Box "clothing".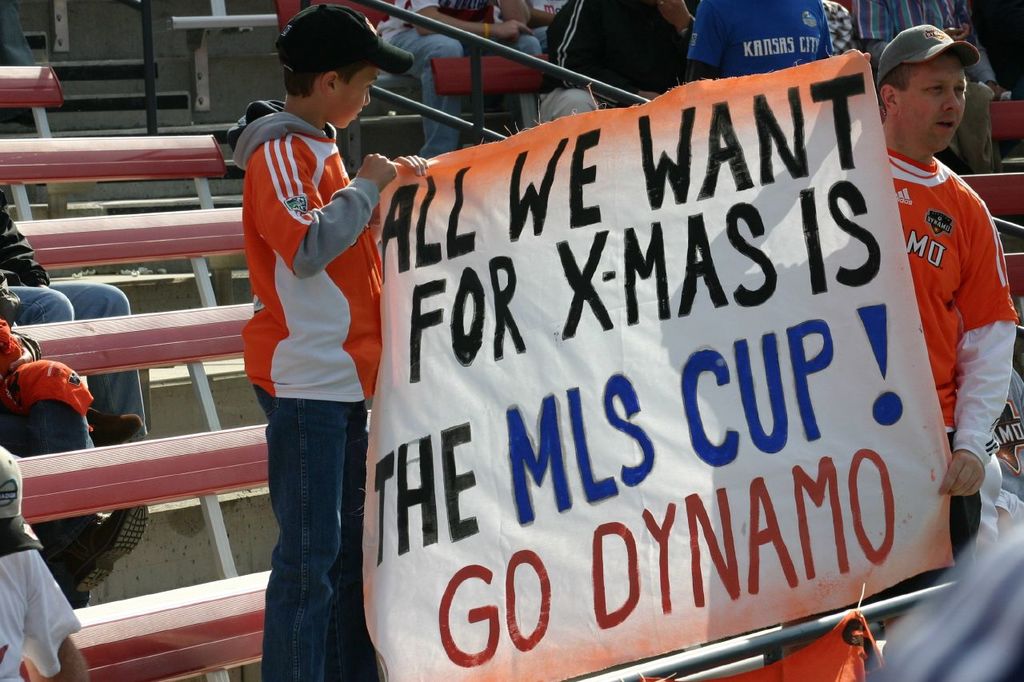
{"left": 534, "top": 0, "right": 702, "bottom": 94}.
